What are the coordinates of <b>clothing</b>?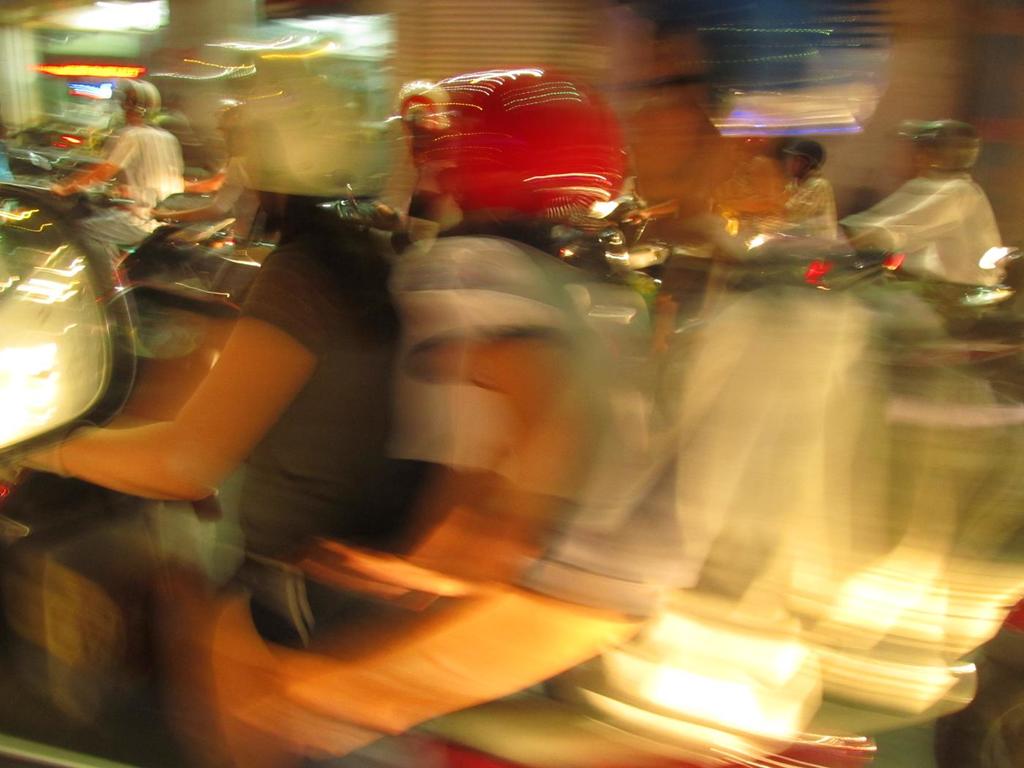
840/176/1002/331.
